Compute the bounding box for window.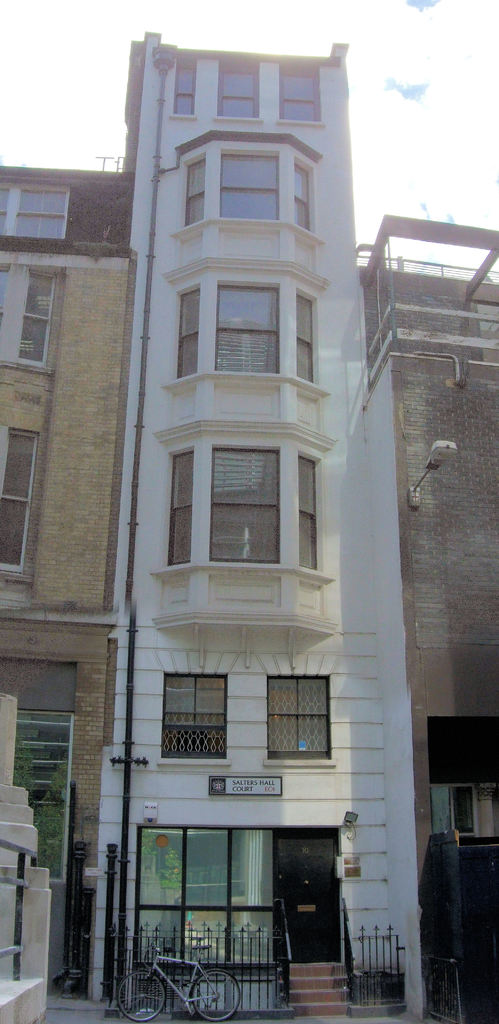
select_region(172, 449, 195, 568).
